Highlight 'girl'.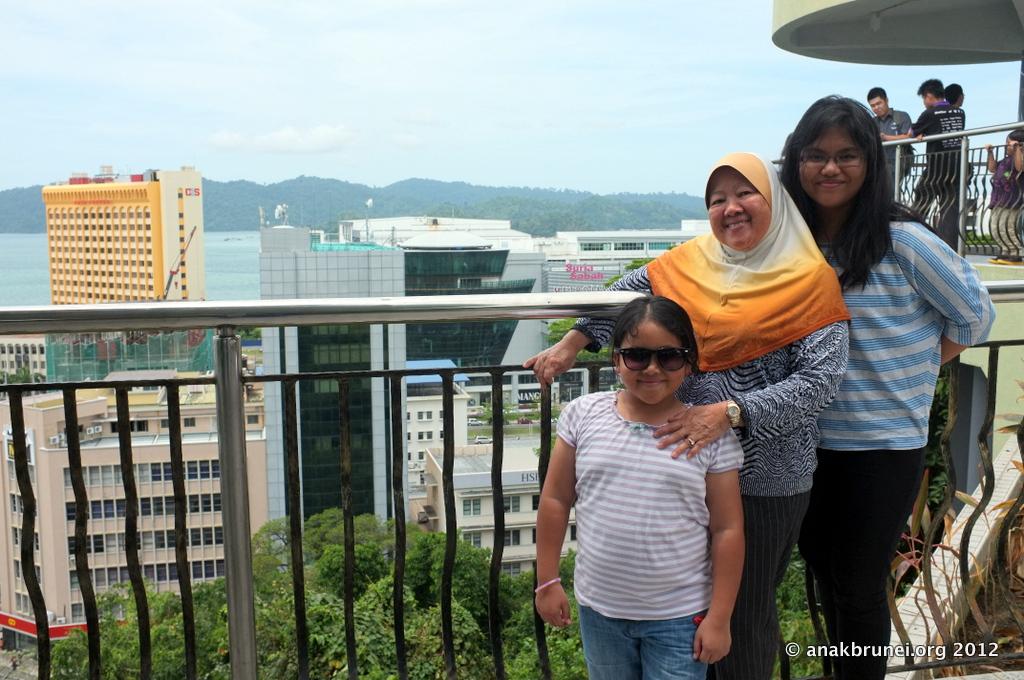
Highlighted region: <region>774, 91, 996, 679</region>.
